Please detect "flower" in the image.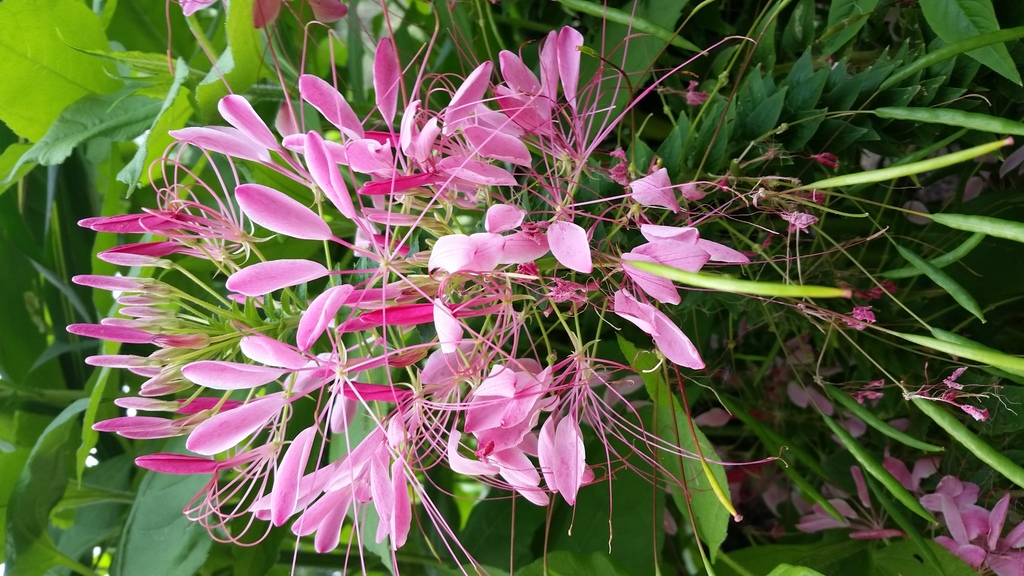
[52, 22, 733, 575].
